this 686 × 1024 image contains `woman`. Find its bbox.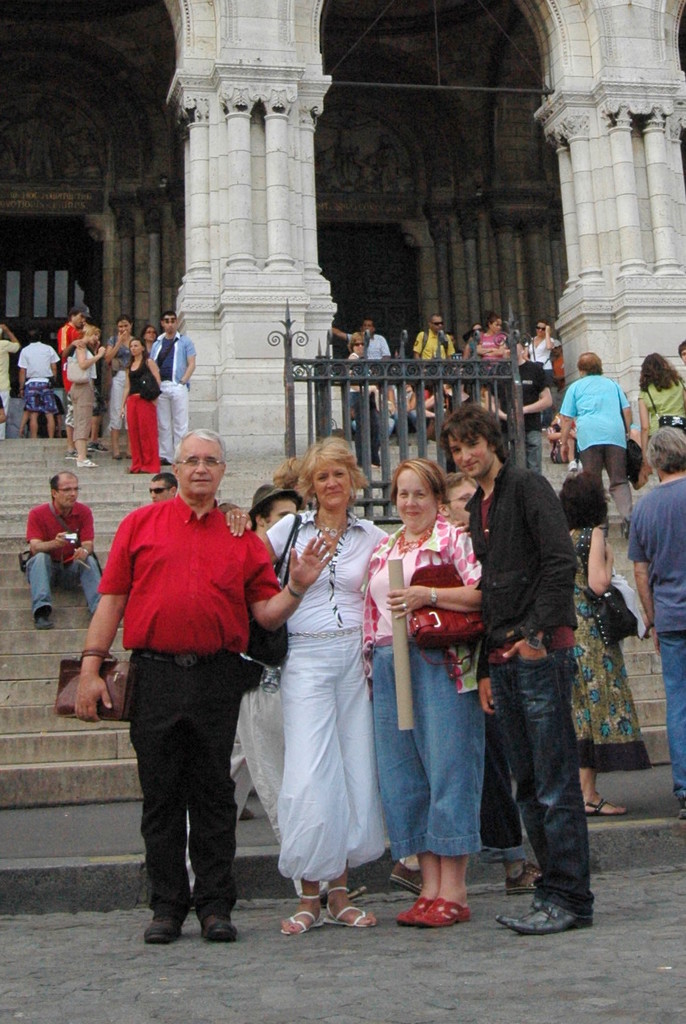
<box>522,322,557,386</box>.
